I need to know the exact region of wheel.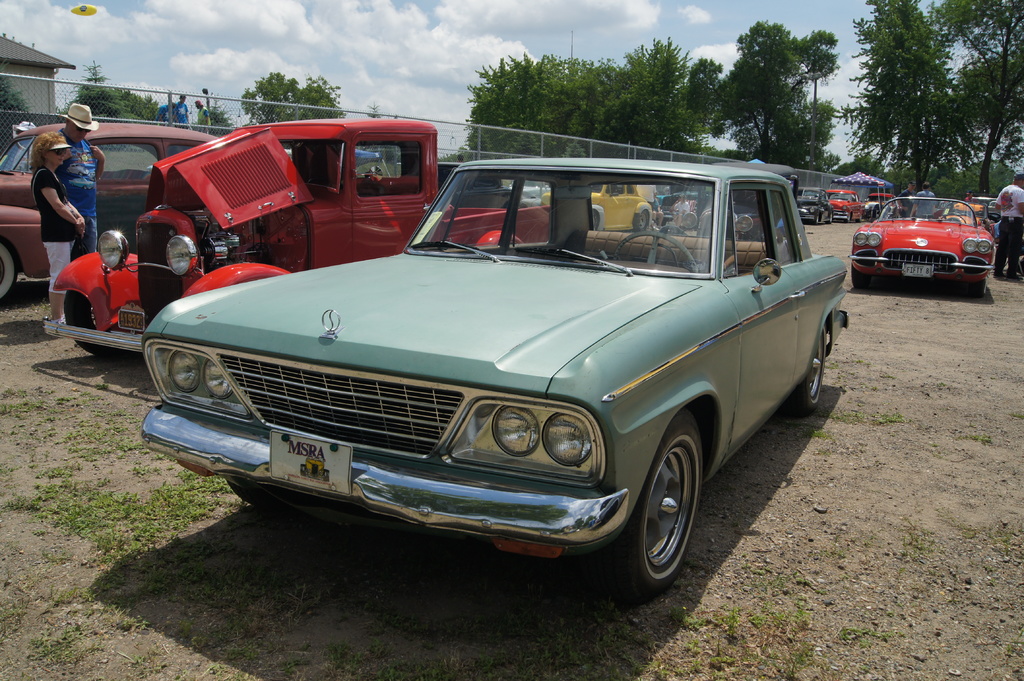
Region: 817/207/822/225.
